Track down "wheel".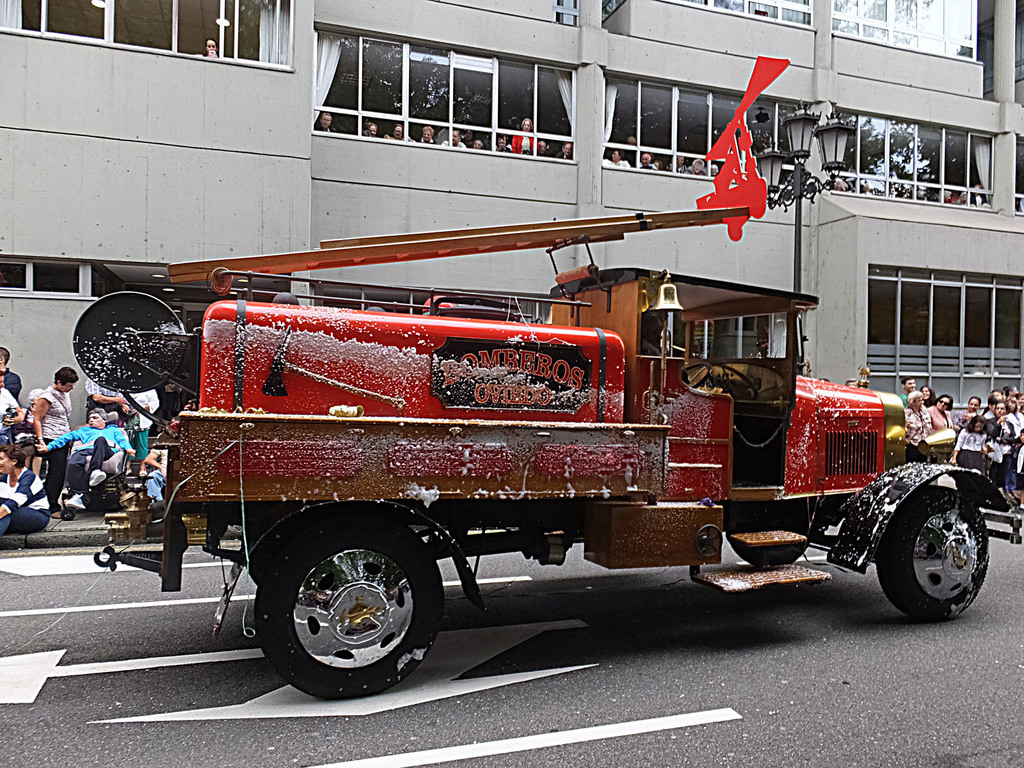
Tracked to (x1=724, y1=504, x2=817, y2=570).
